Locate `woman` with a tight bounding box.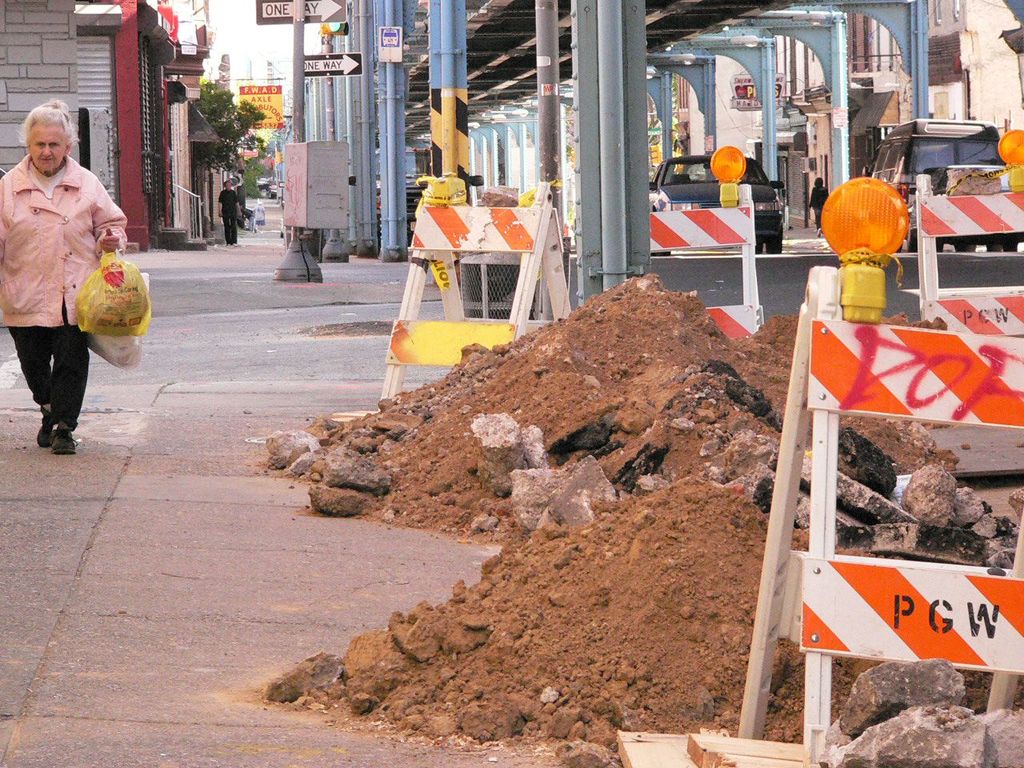
806:170:823:235.
